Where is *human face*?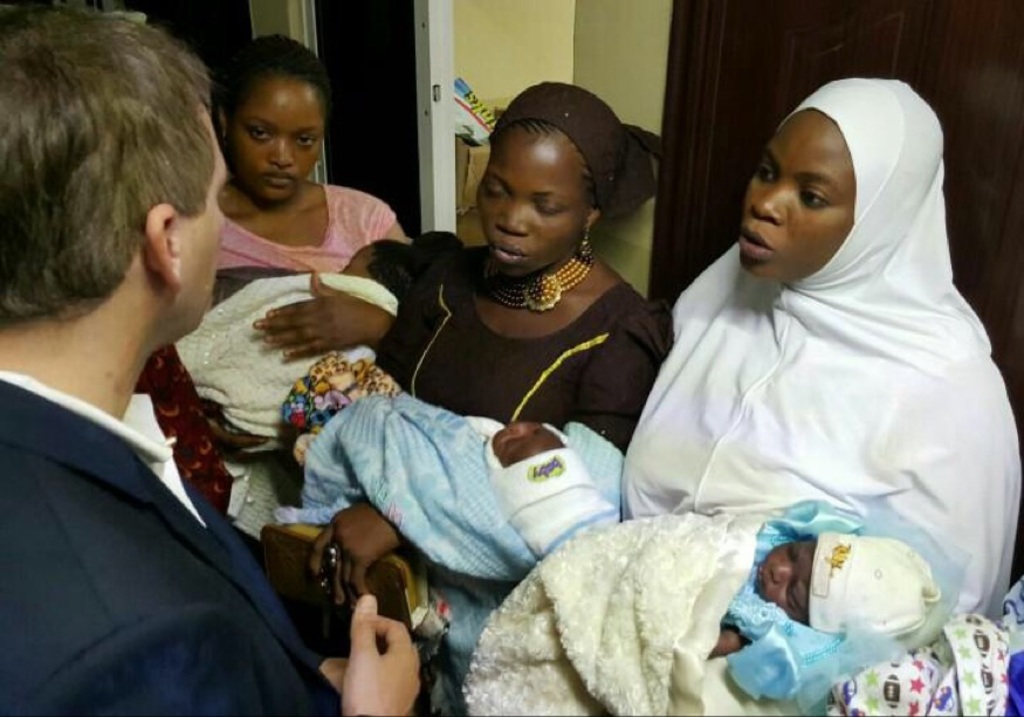
[756,533,813,626].
